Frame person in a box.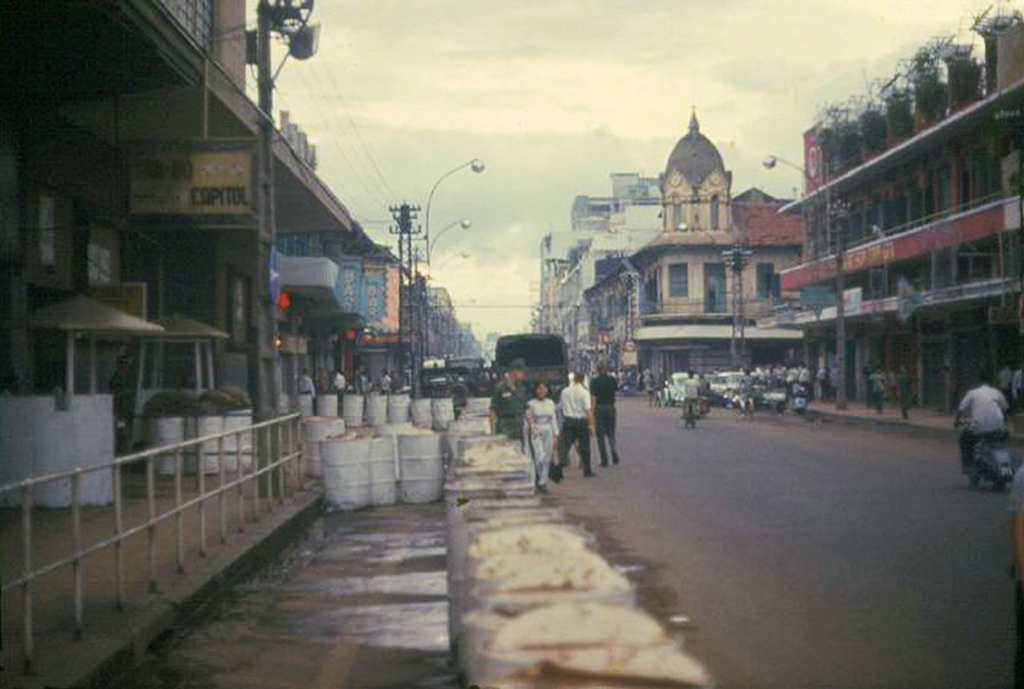
box=[683, 370, 706, 429].
